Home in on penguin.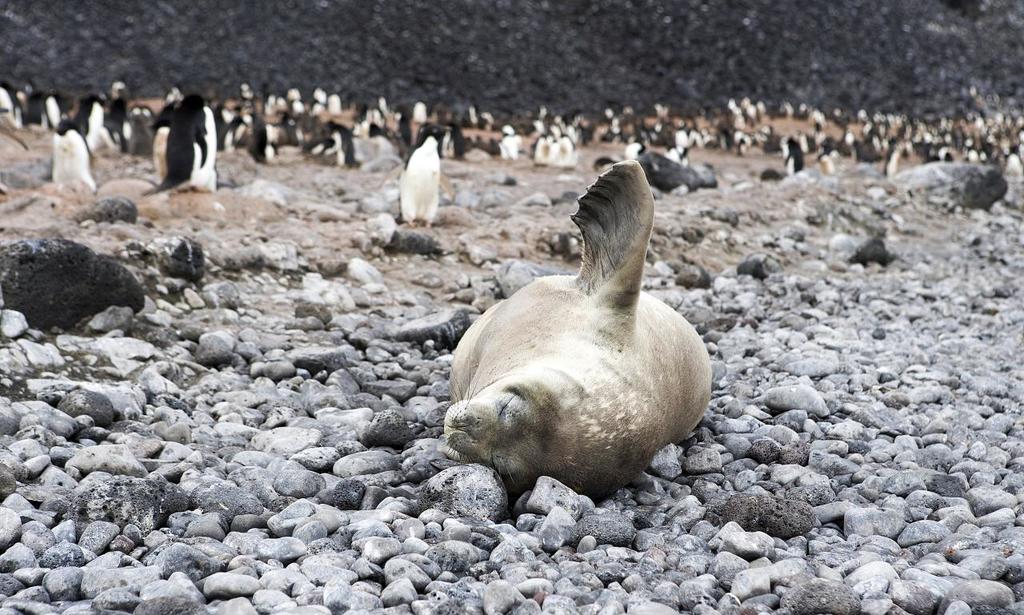
Homed in at crop(25, 89, 46, 134).
